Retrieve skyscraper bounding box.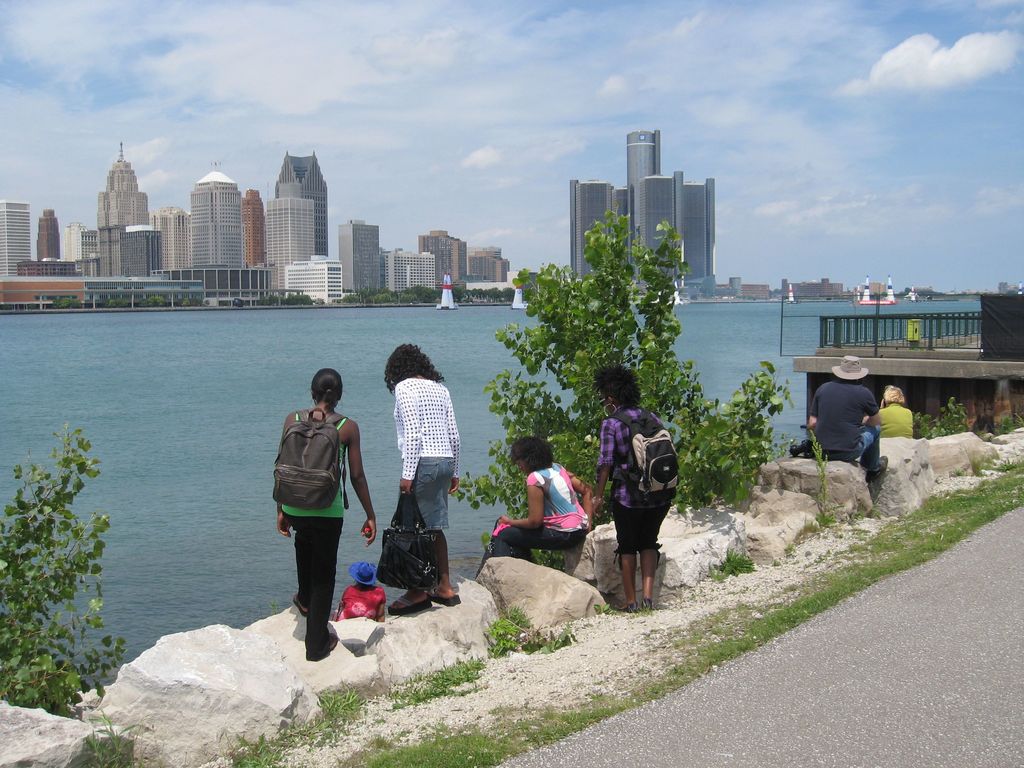
Bounding box: bbox=(186, 163, 239, 273).
